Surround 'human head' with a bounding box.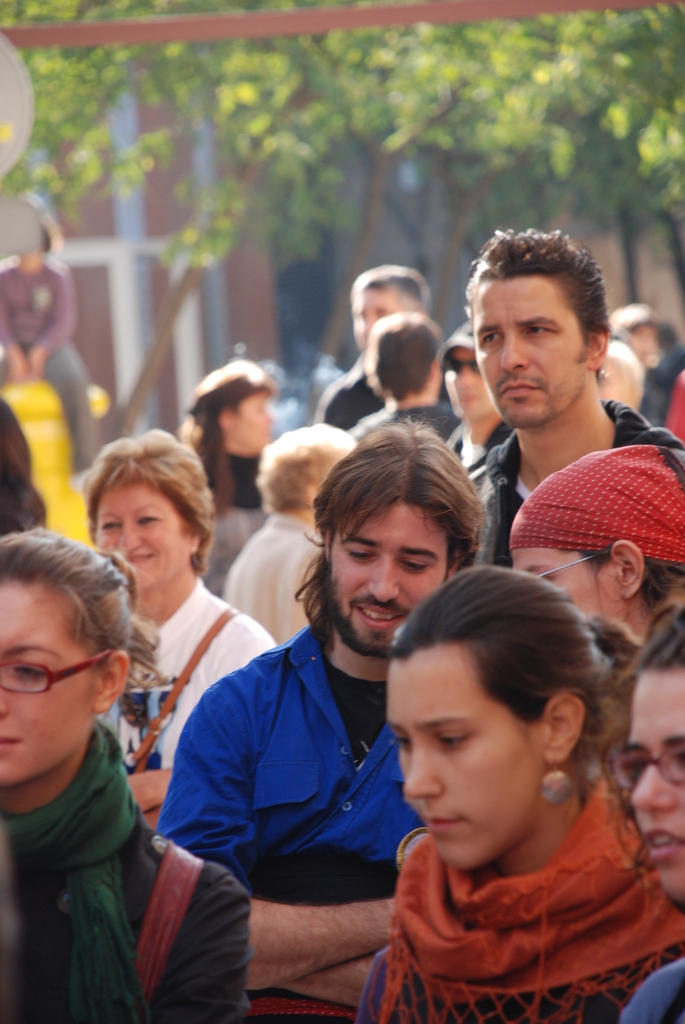
box(463, 217, 619, 413).
